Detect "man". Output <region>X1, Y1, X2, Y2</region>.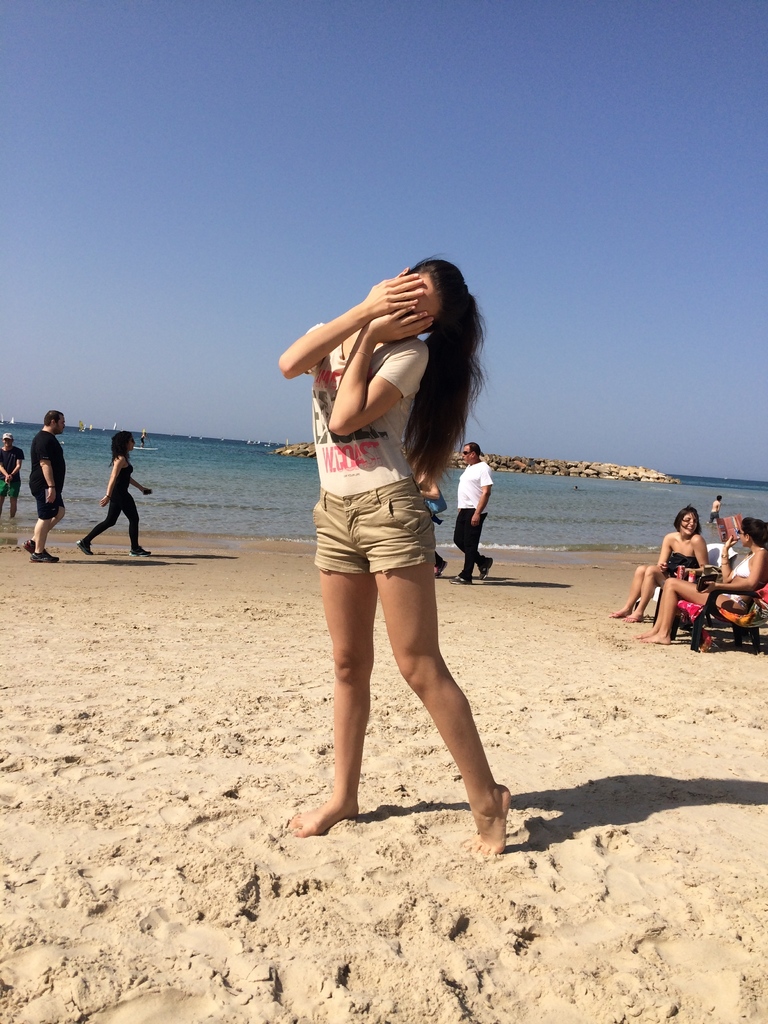
<region>0, 431, 25, 520</region>.
